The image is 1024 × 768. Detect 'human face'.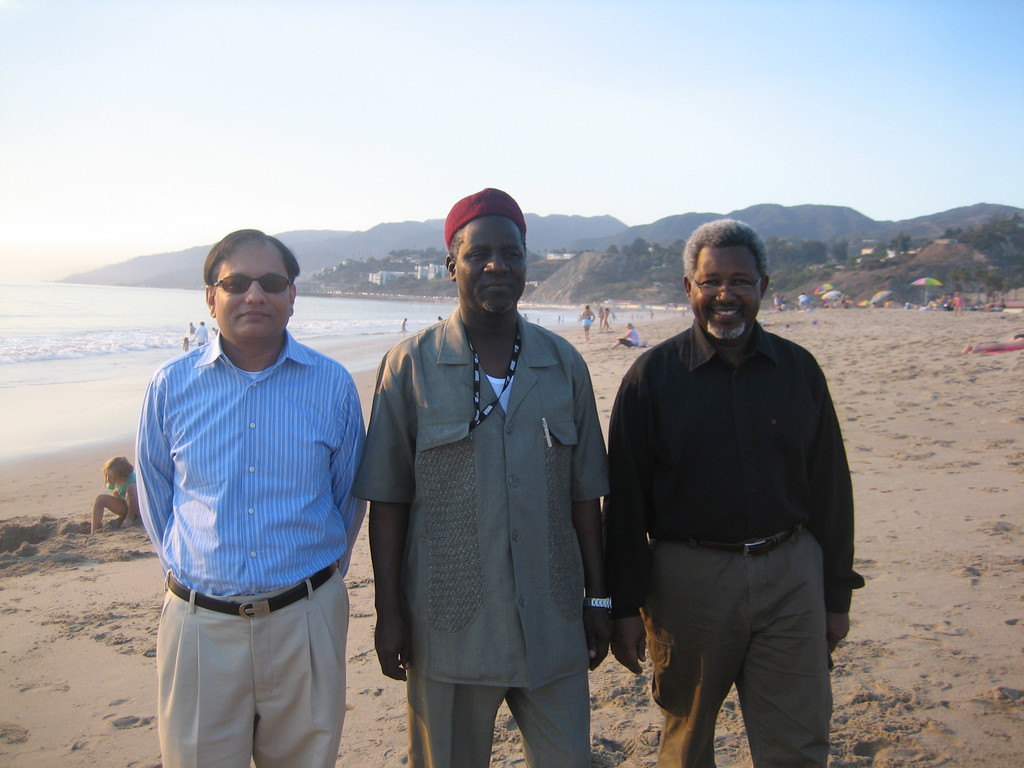
Detection: <box>216,243,294,340</box>.
